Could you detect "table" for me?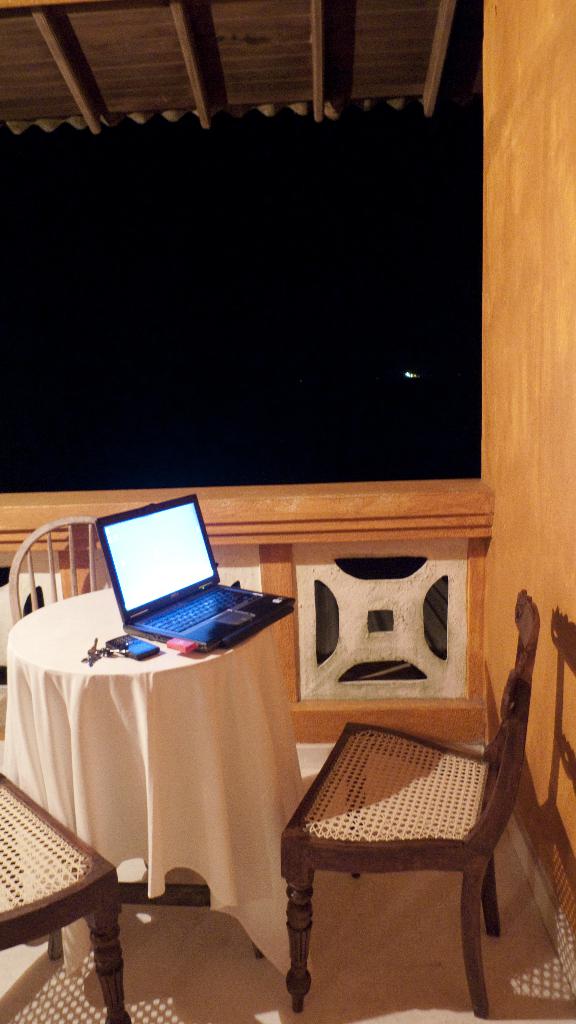
Detection result: 0, 618, 296, 963.
